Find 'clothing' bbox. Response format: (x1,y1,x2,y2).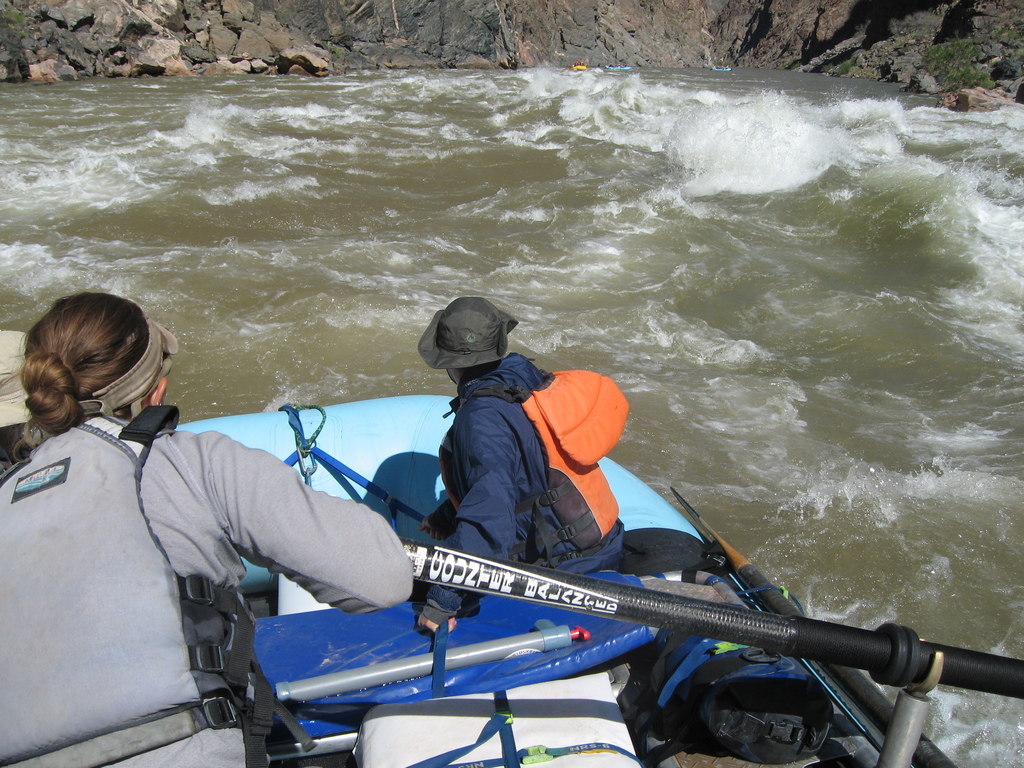
(13,367,390,730).
